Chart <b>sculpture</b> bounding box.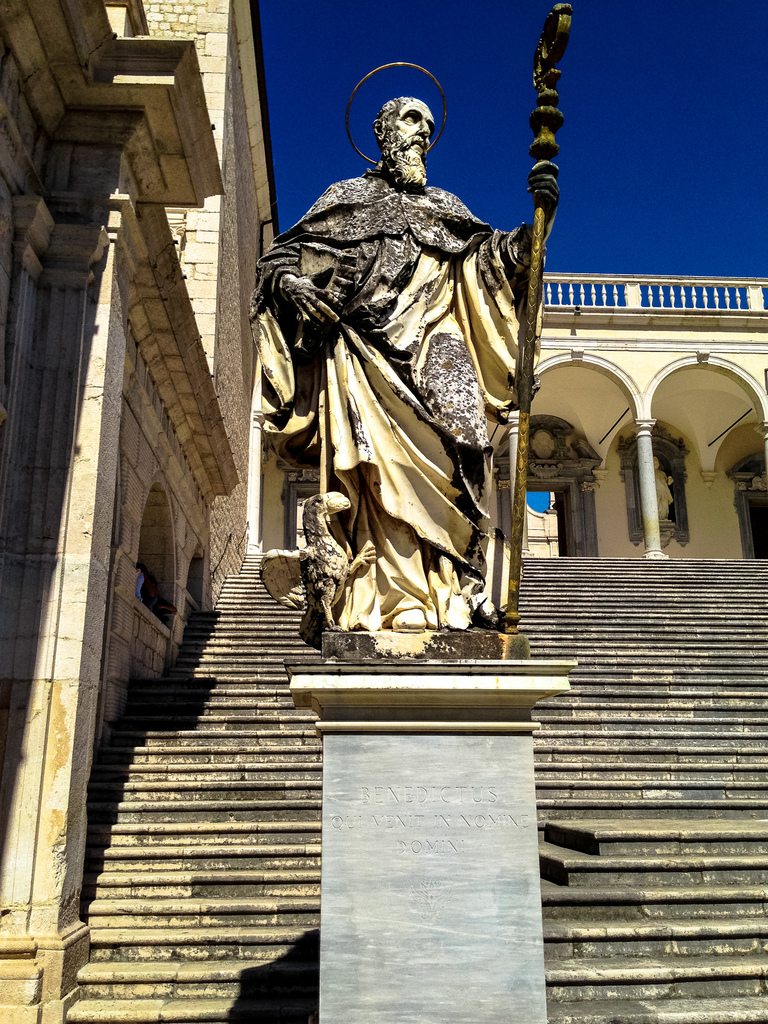
Charted: l=241, t=1, r=578, b=673.
